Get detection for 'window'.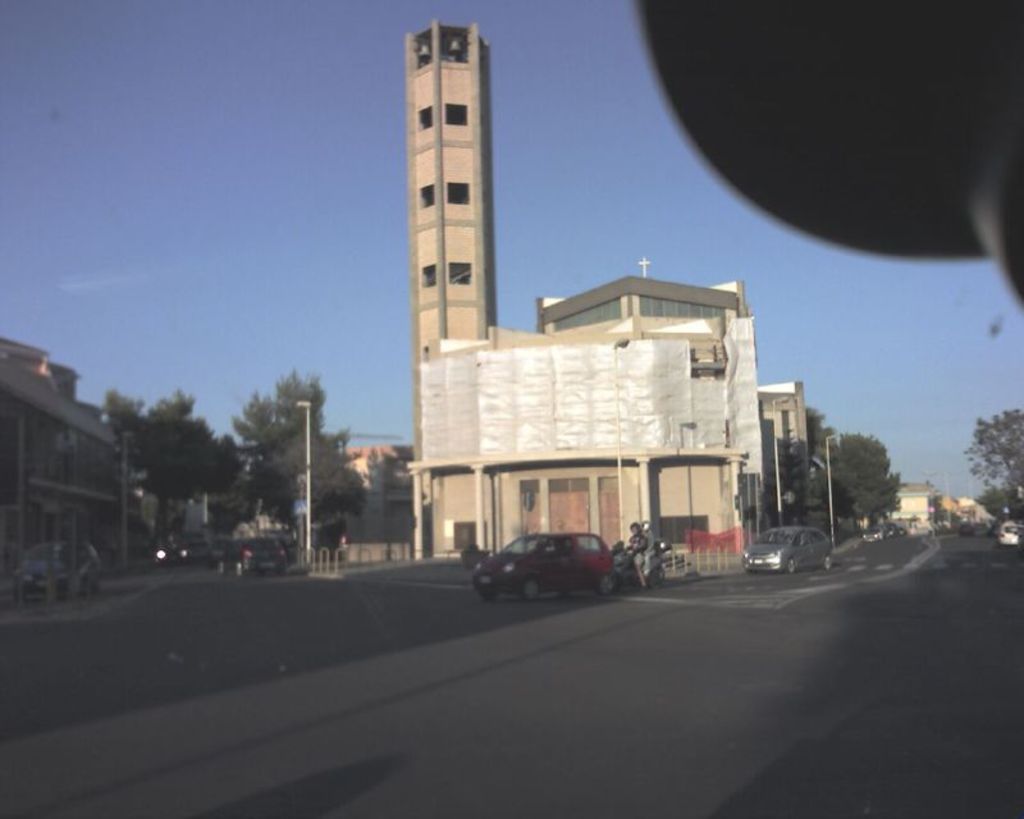
Detection: BBox(526, 537, 559, 554).
